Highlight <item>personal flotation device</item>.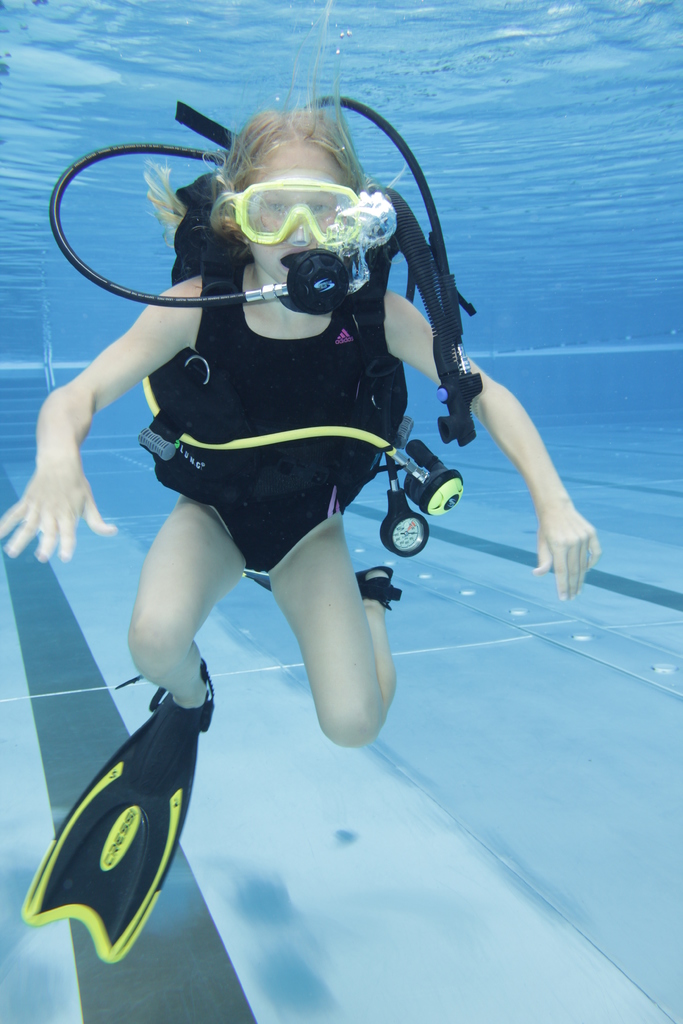
Highlighted region: pyautogui.locateOnScreen(143, 102, 407, 513).
